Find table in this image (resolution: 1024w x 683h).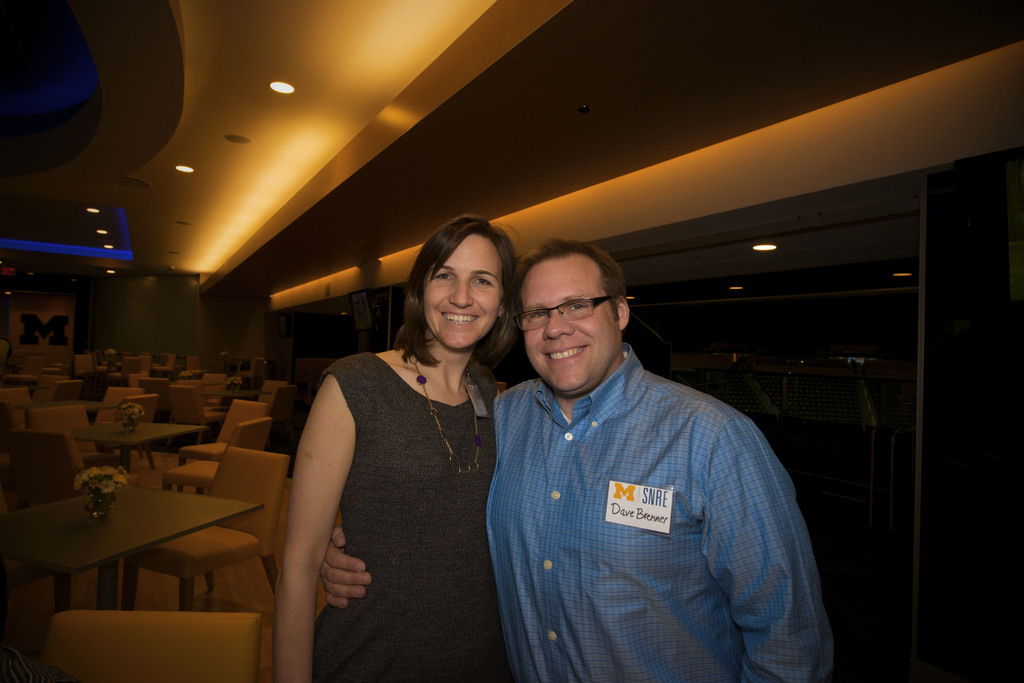
Rect(15, 401, 118, 412).
